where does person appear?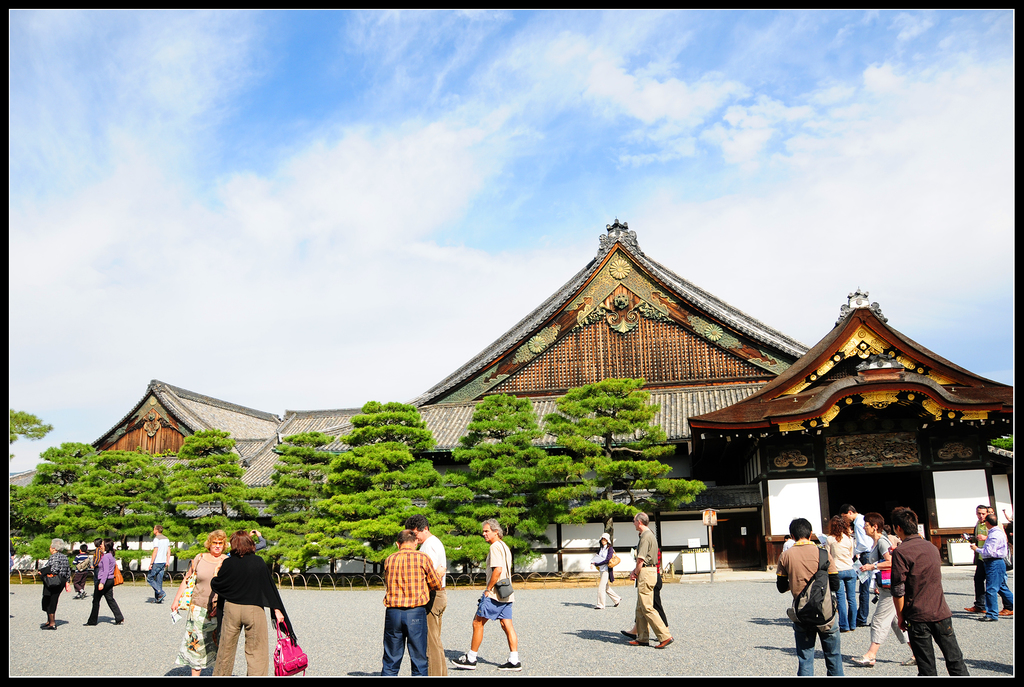
Appears at select_region(174, 538, 227, 677).
